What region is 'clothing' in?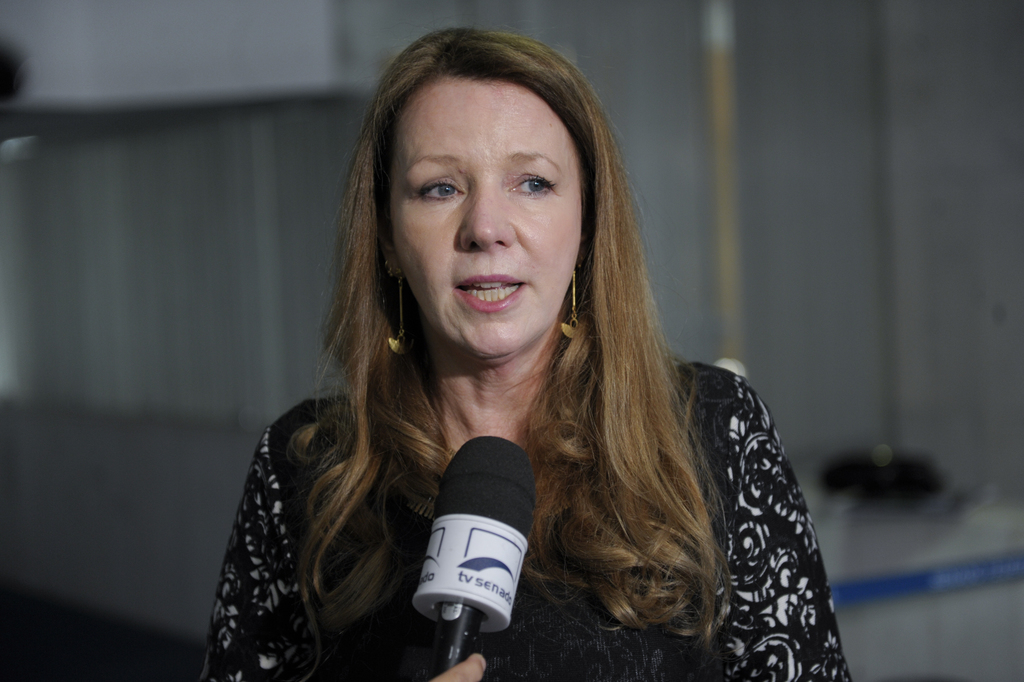
(x1=204, y1=363, x2=859, y2=677).
